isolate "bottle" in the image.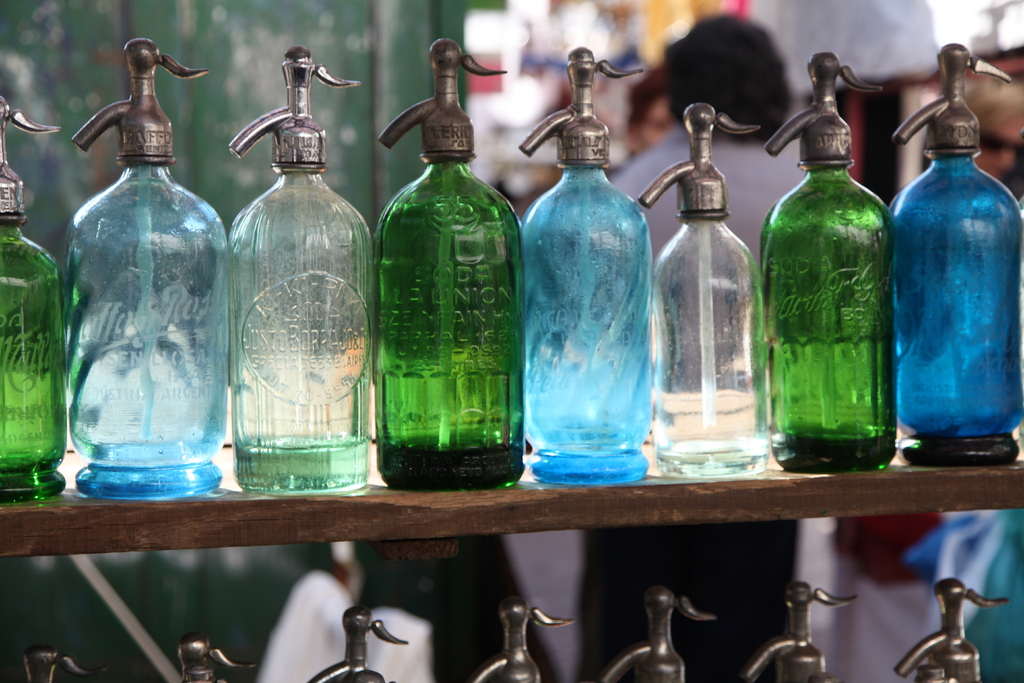
Isolated region: {"left": 894, "top": 44, "right": 1023, "bottom": 465}.
